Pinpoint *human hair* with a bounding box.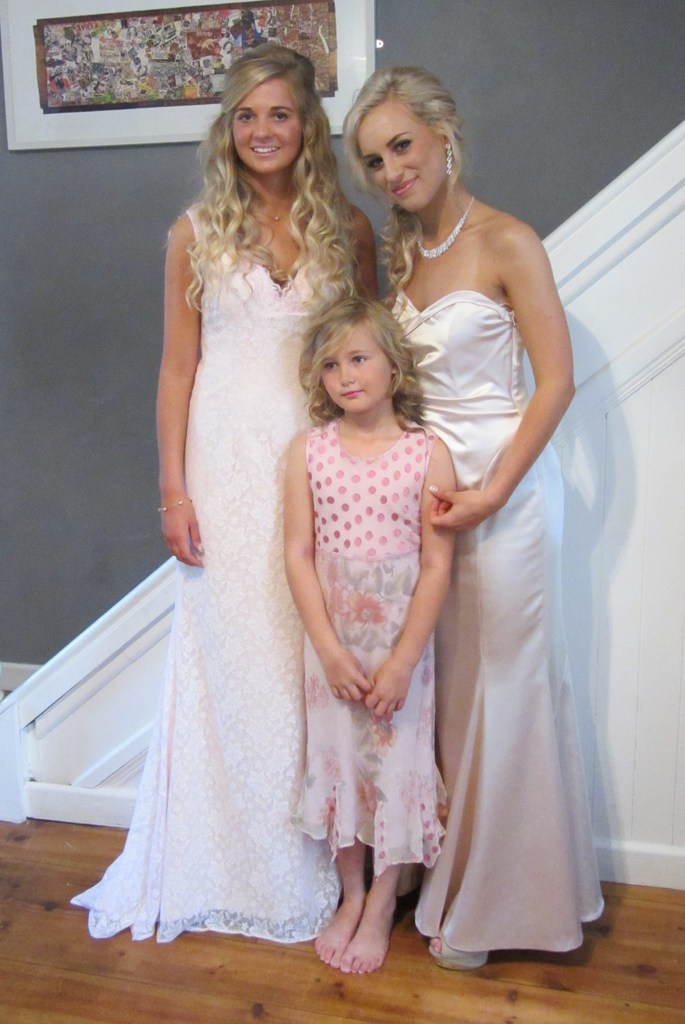
pyautogui.locateOnScreen(281, 292, 414, 444).
